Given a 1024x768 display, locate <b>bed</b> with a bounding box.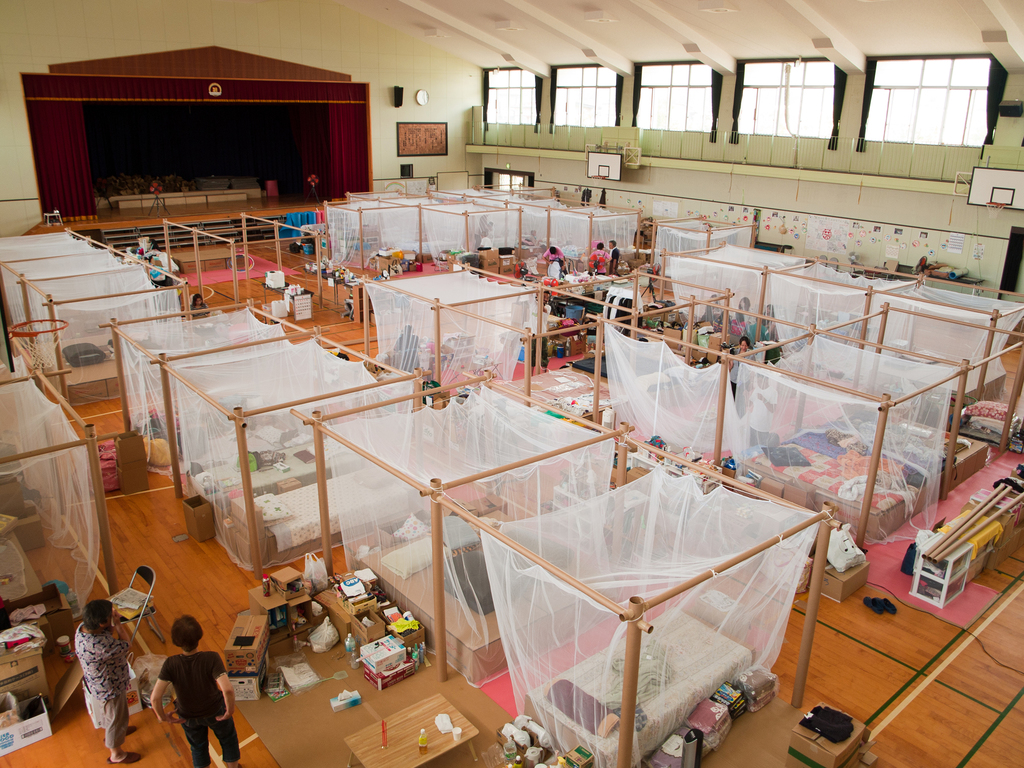
Located: <box>752,252,919,346</box>.
